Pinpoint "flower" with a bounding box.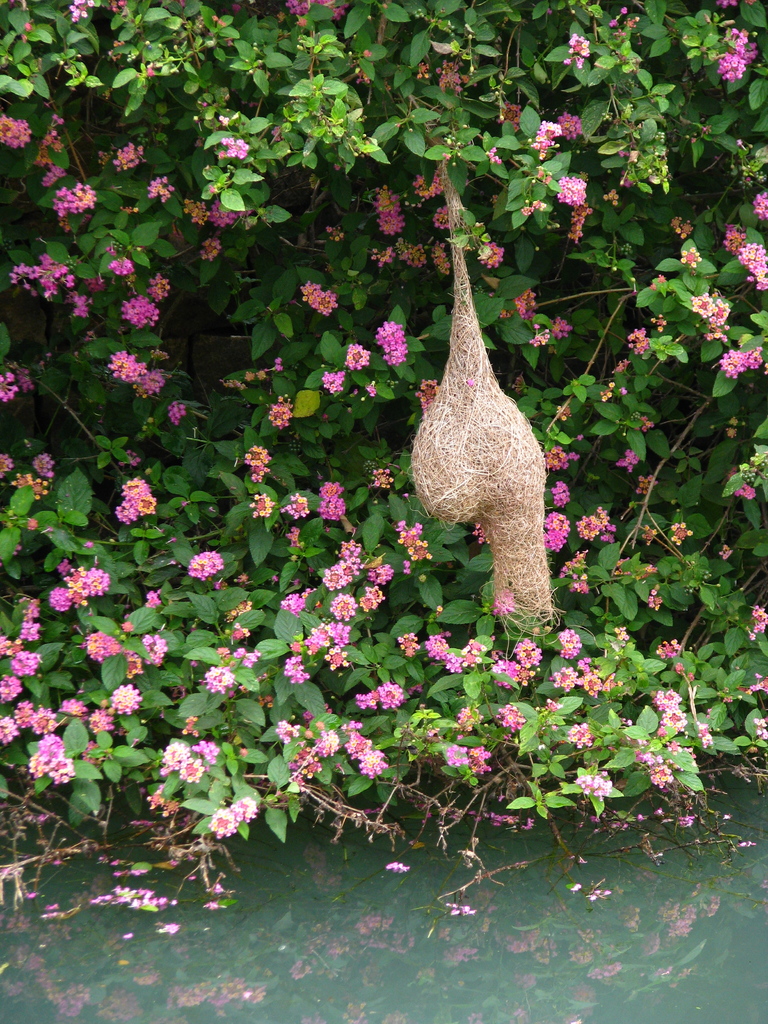
[374,190,412,232].
